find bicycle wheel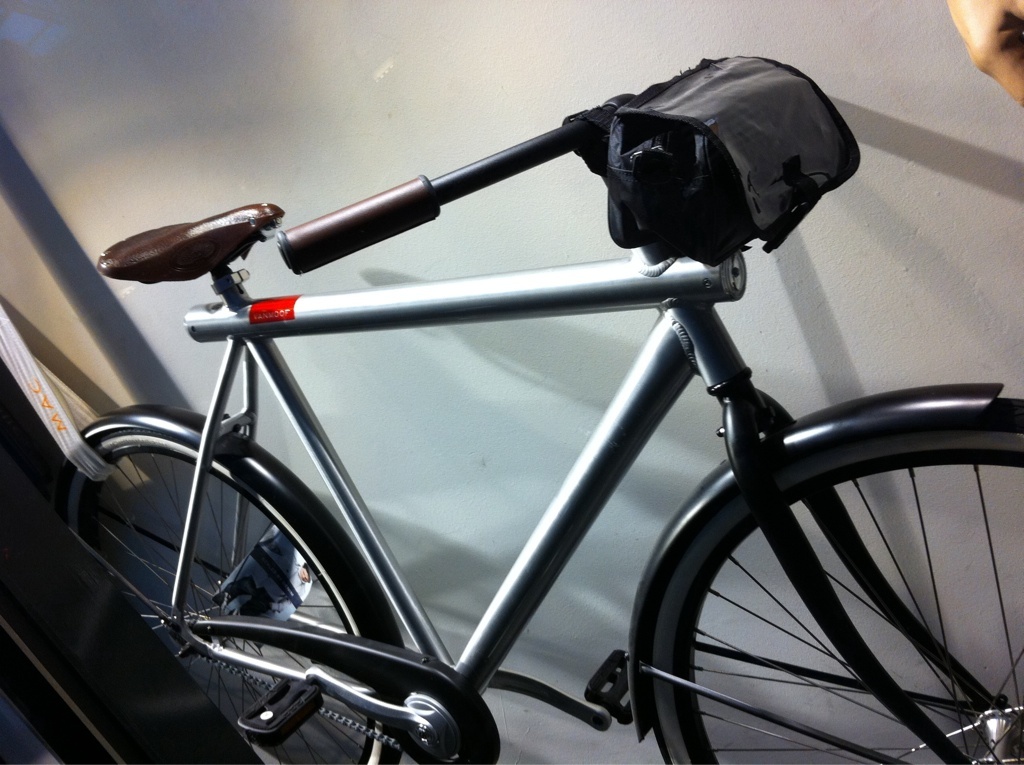
Rect(54, 427, 404, 764)
